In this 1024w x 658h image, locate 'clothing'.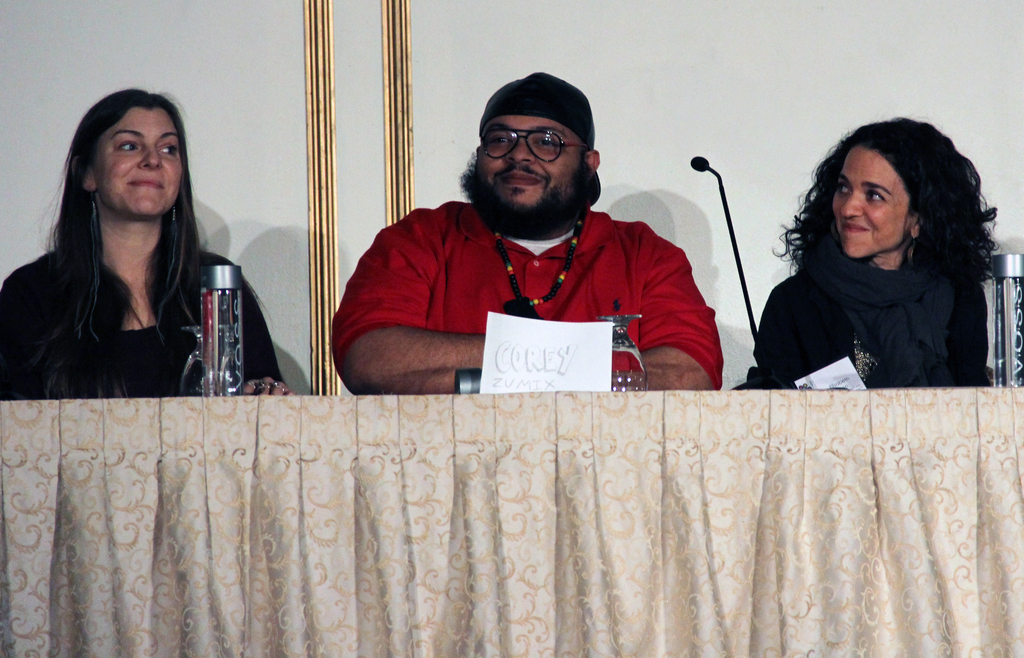
Bounding box: crop(0, 241, 284, 401).
